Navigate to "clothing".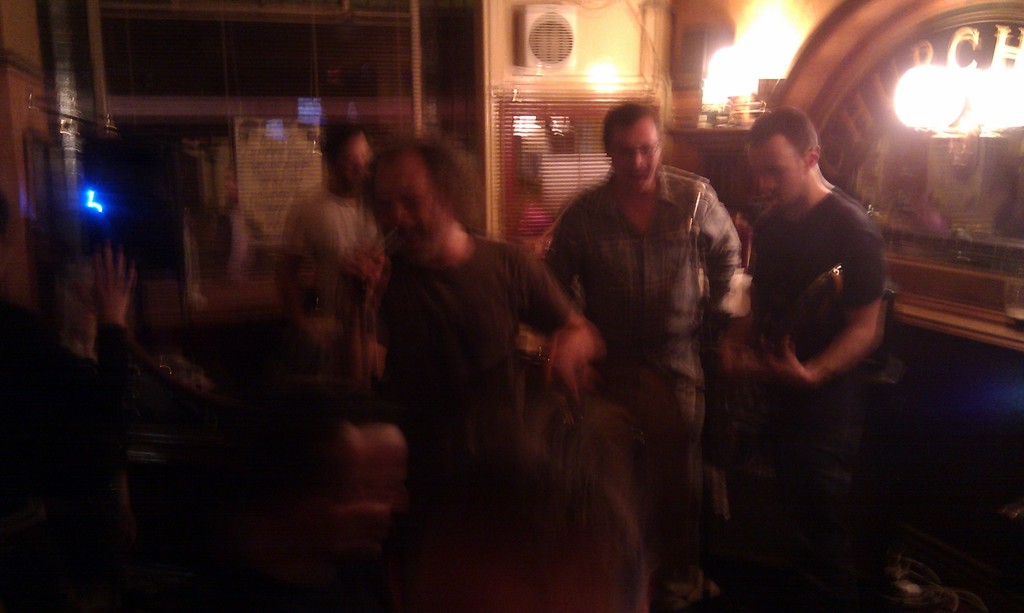
Navigation target: x1=749, y1=185, x2=887, y2=362.
